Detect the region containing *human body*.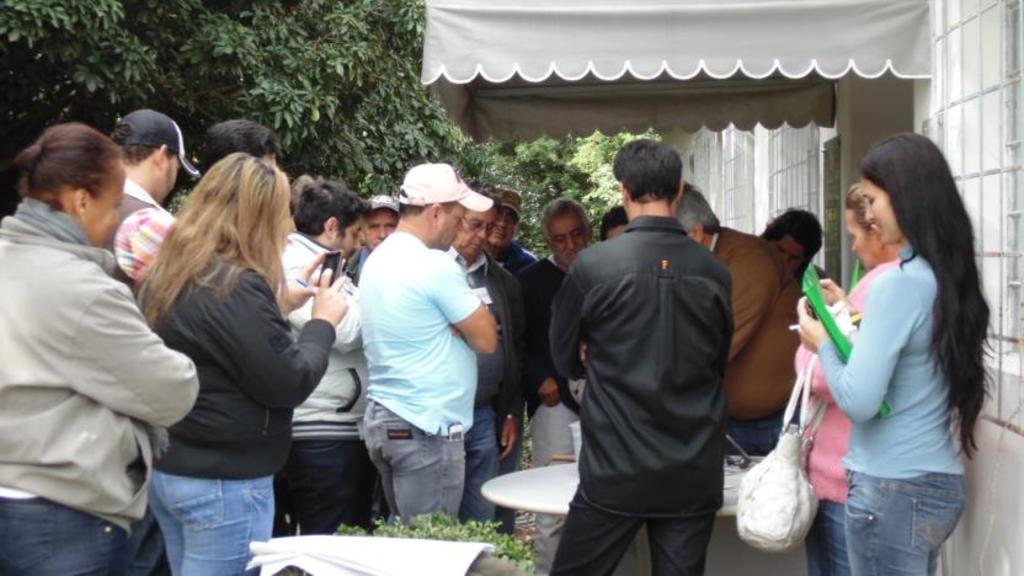
558, 126, 727, 575.
